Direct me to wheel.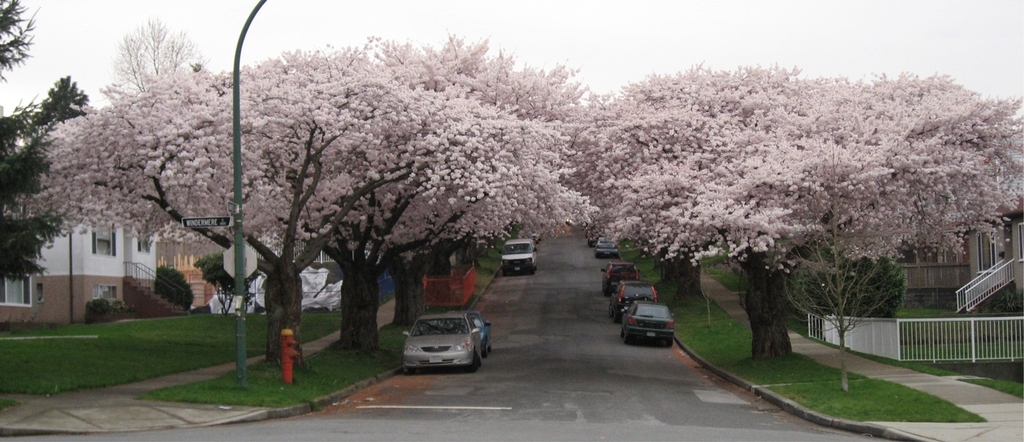
Direction: 401/358/415/376.
